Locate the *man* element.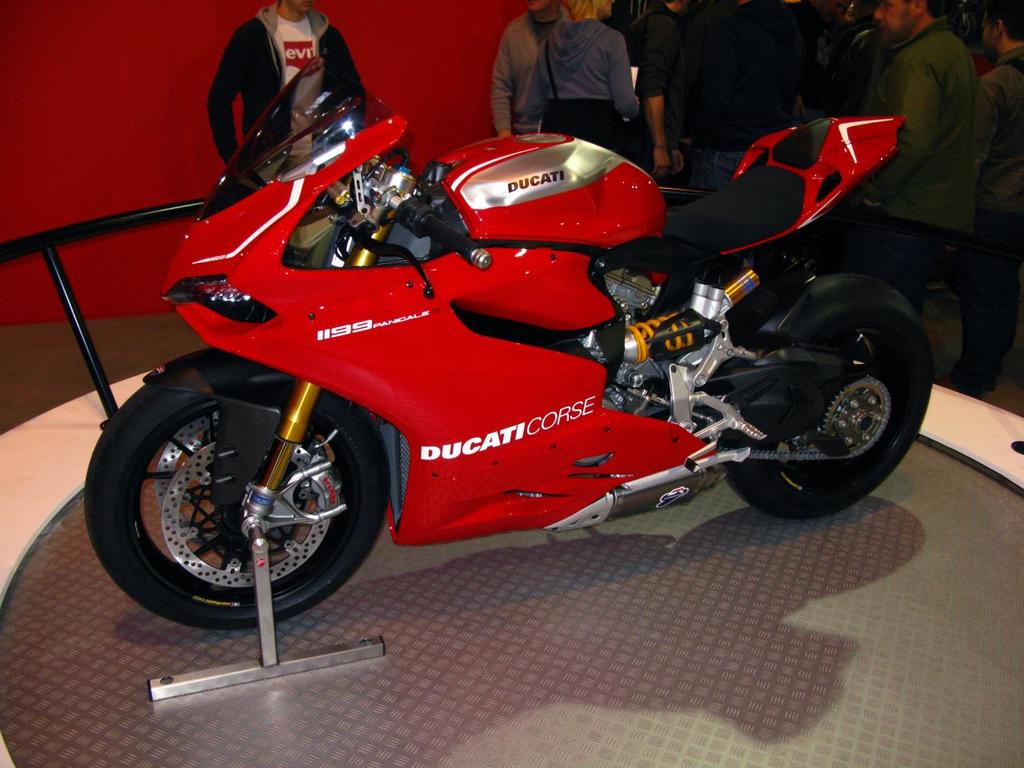
Element bbox: [left=835, top=8, right=1005, bottom=350].
